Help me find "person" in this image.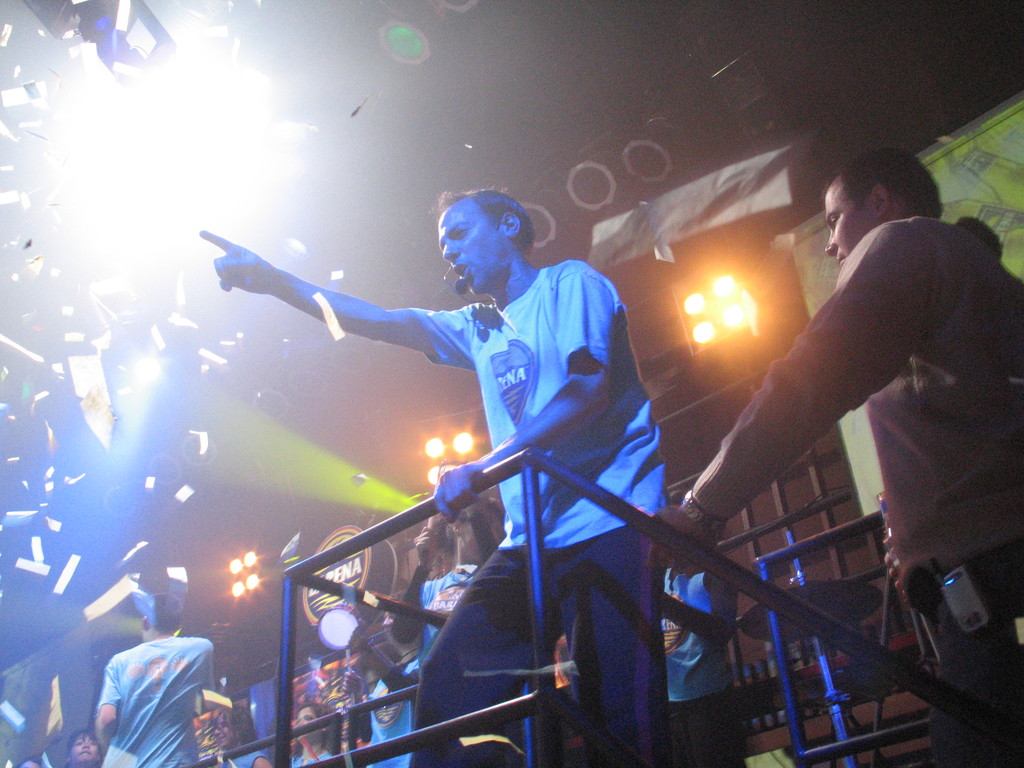
Found it: [93,590,219,767].
